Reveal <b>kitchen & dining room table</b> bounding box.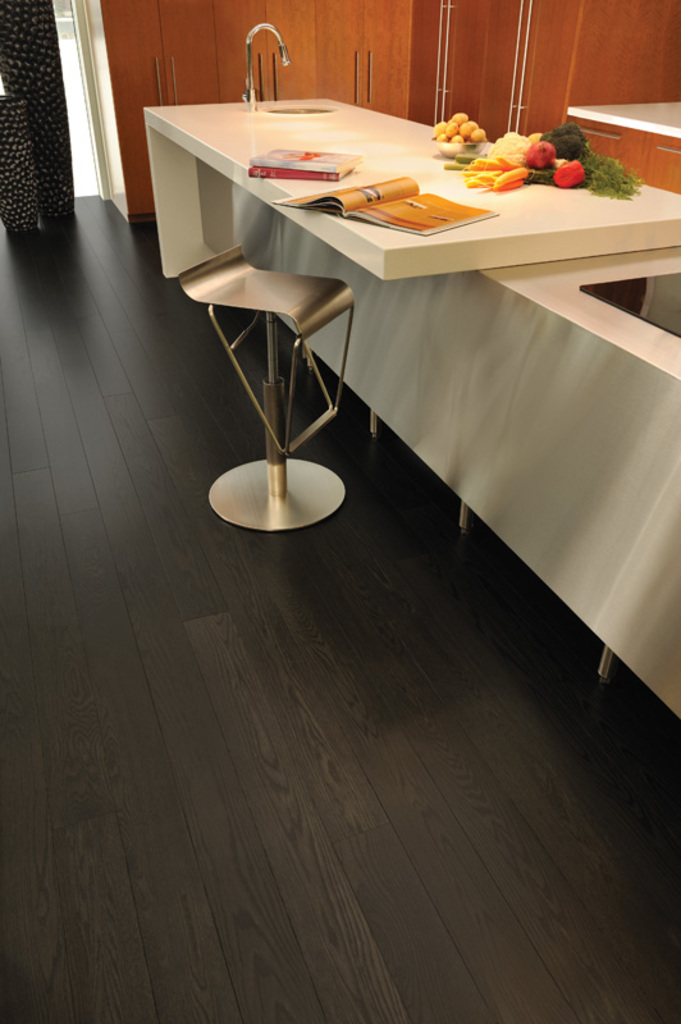
Revealed: Rect(91, 44, 680, 558).
